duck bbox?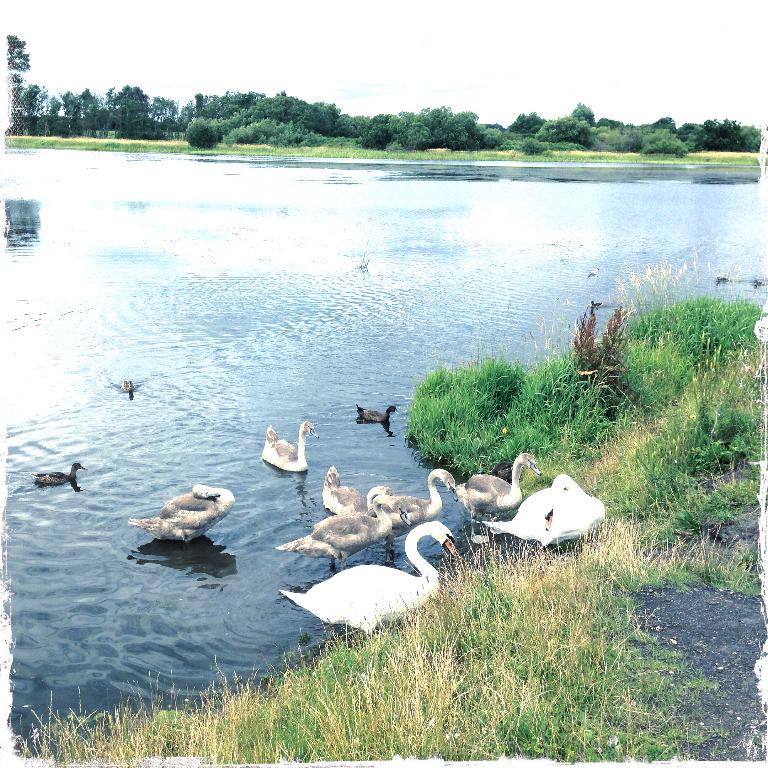
(489, 466, 613, 555)
